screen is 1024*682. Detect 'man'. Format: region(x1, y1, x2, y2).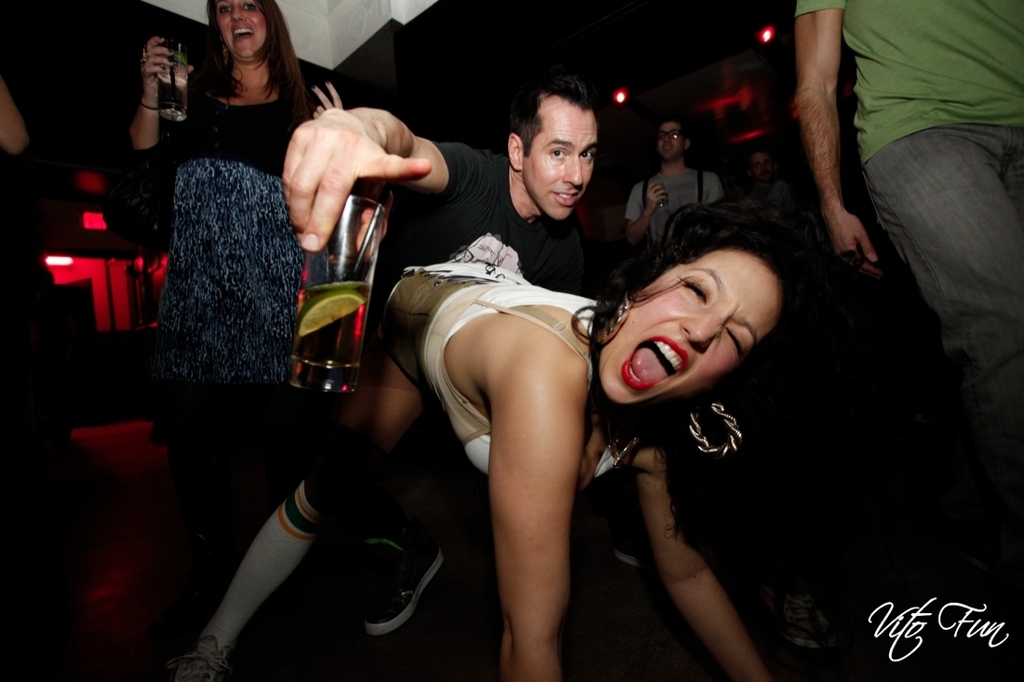
region(798, 0, 1023, 555).
